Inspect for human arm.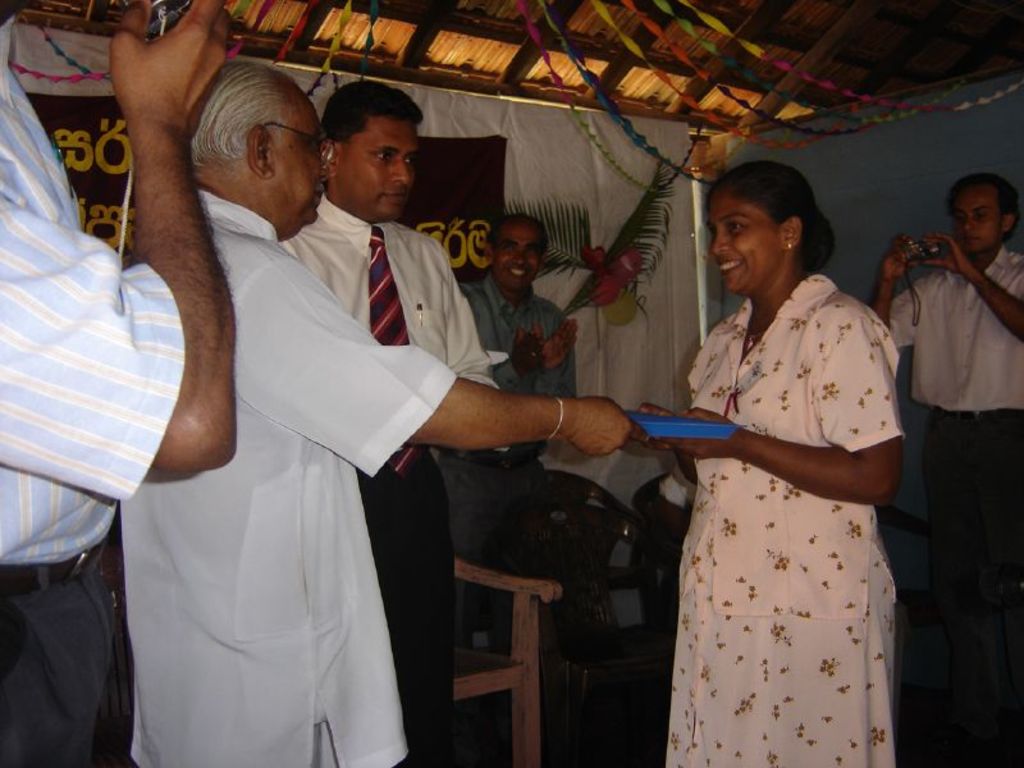
Inspection: locate(238, 244, 658, 477).
